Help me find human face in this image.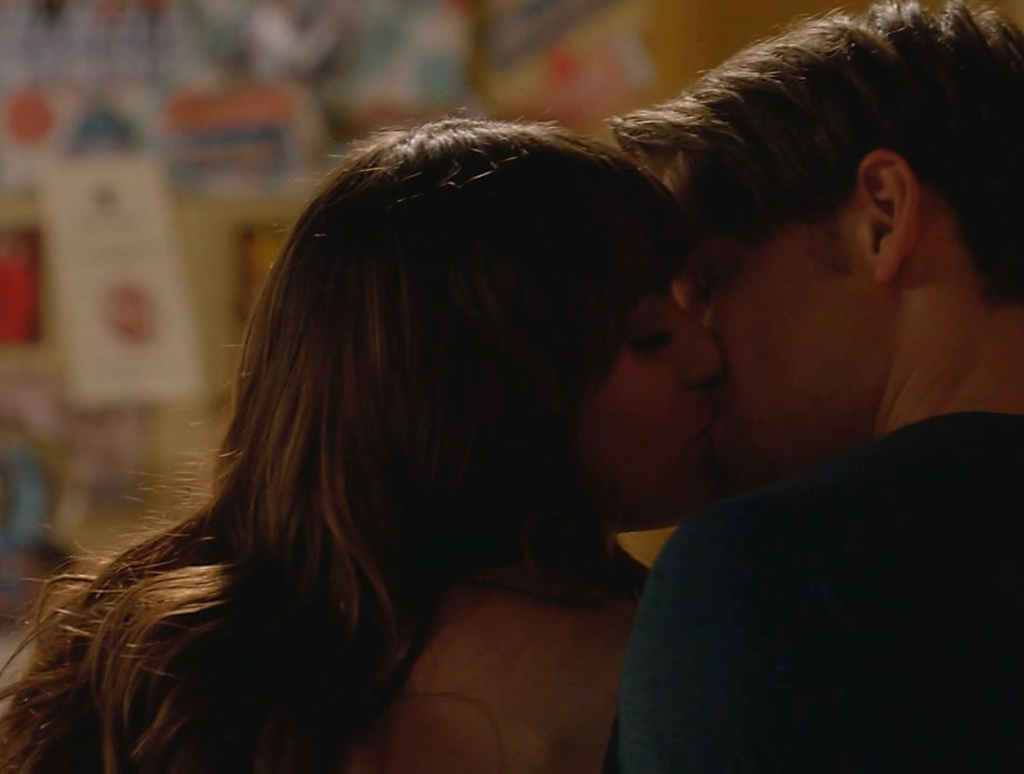
Found it: locate(668, 189, 880, 470).
